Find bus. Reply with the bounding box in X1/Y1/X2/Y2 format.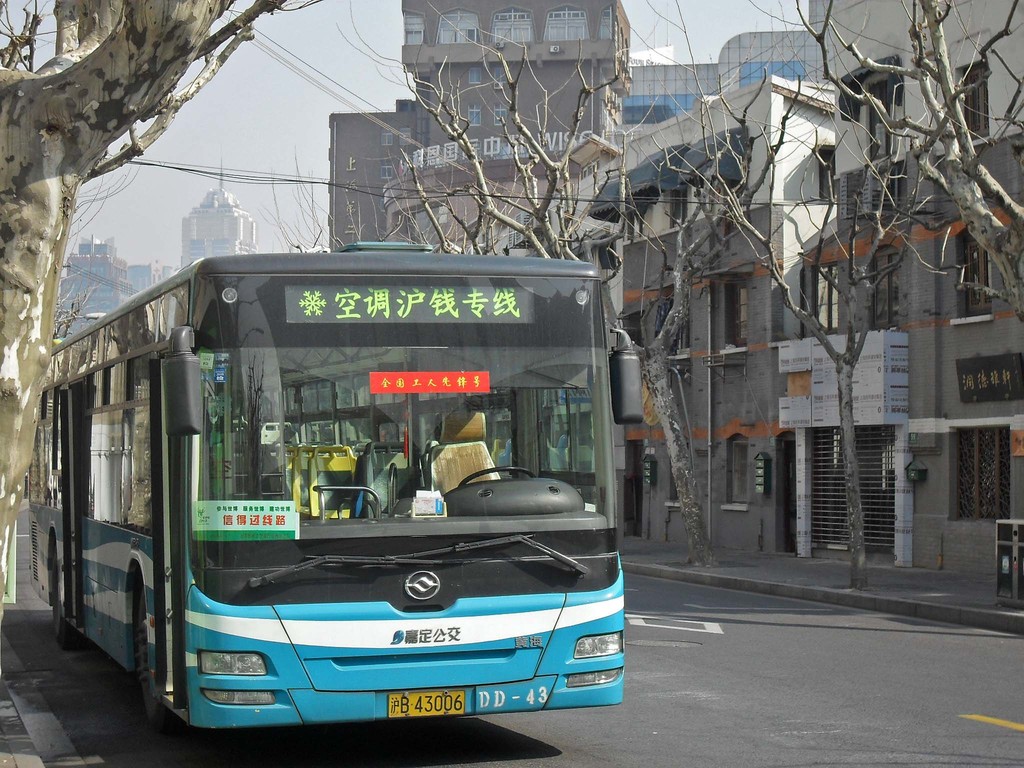
22/244/646/726.
